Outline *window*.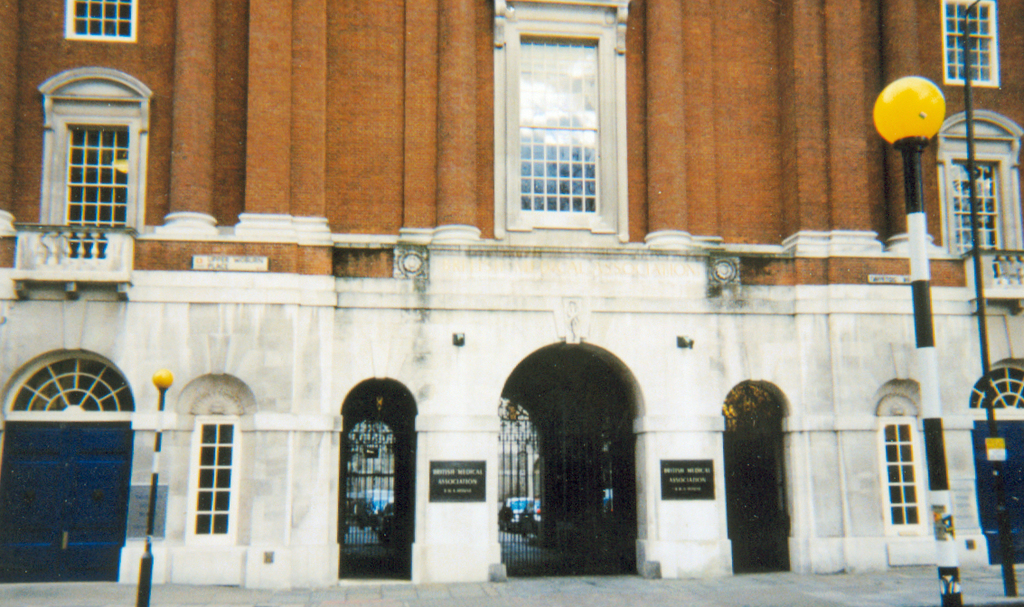
Outline: locate(942, 0, 999, 89).
